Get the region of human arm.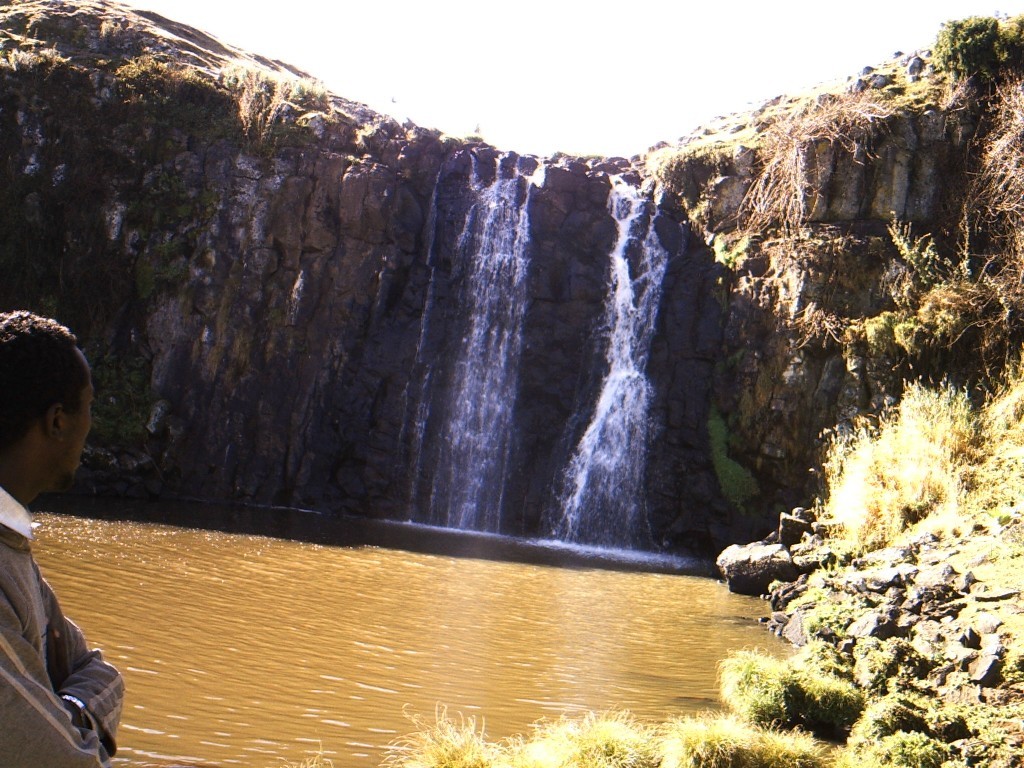
<region>43, 579, 130, 747</region>.
